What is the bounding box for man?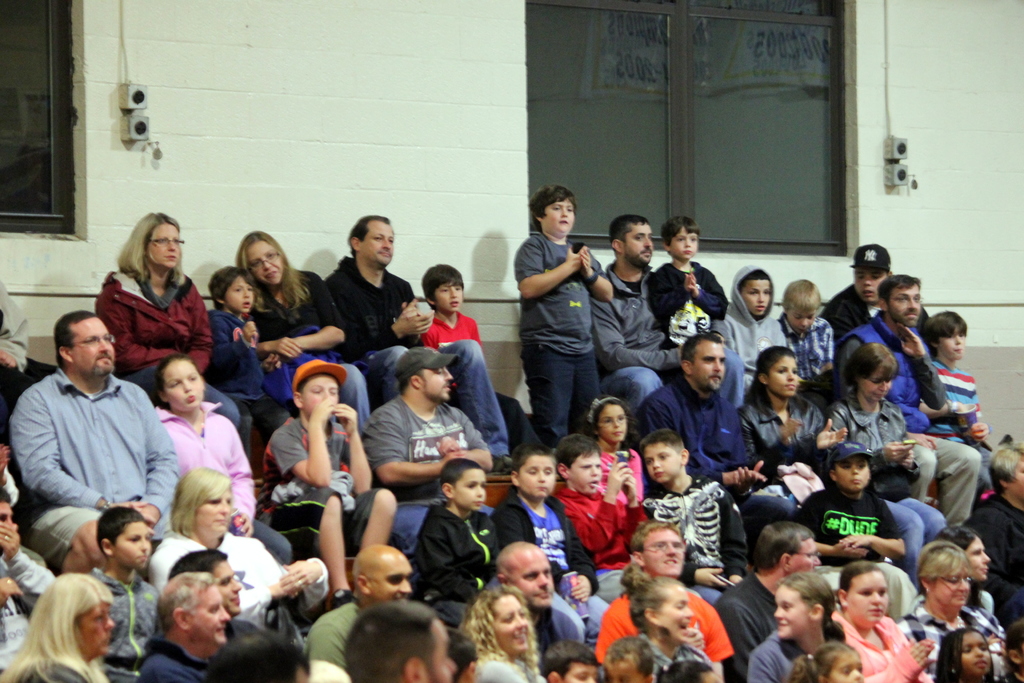
select_region(596, 514, 729, 682).
